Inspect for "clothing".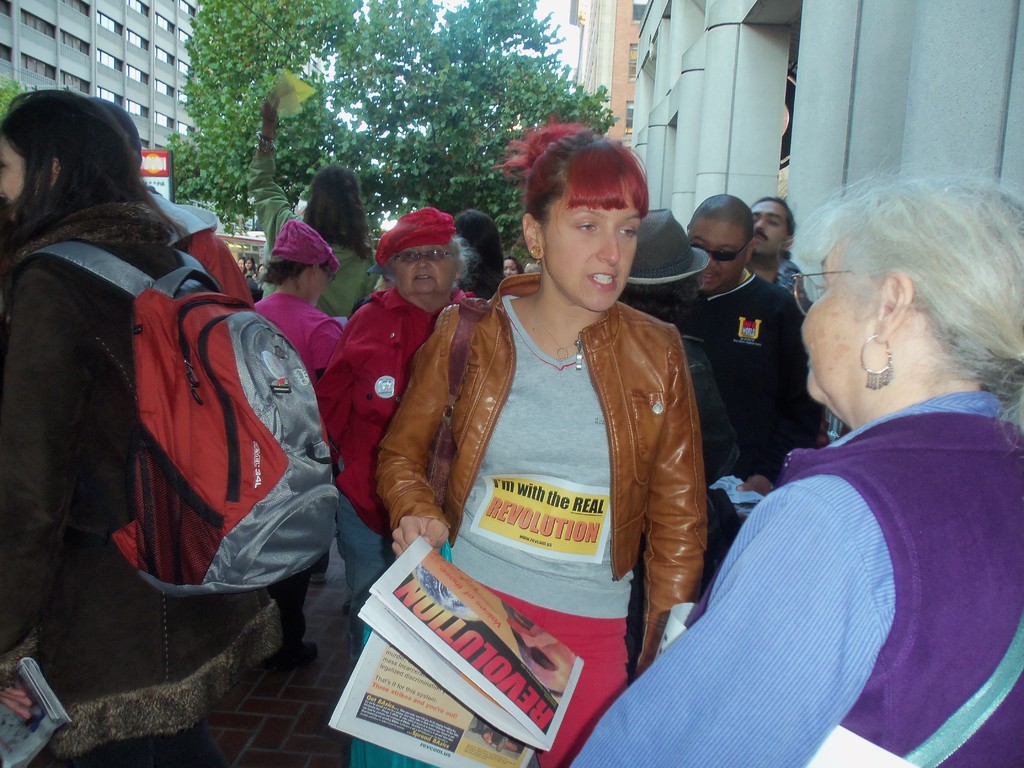
Inspection: 0 198 286 767.
